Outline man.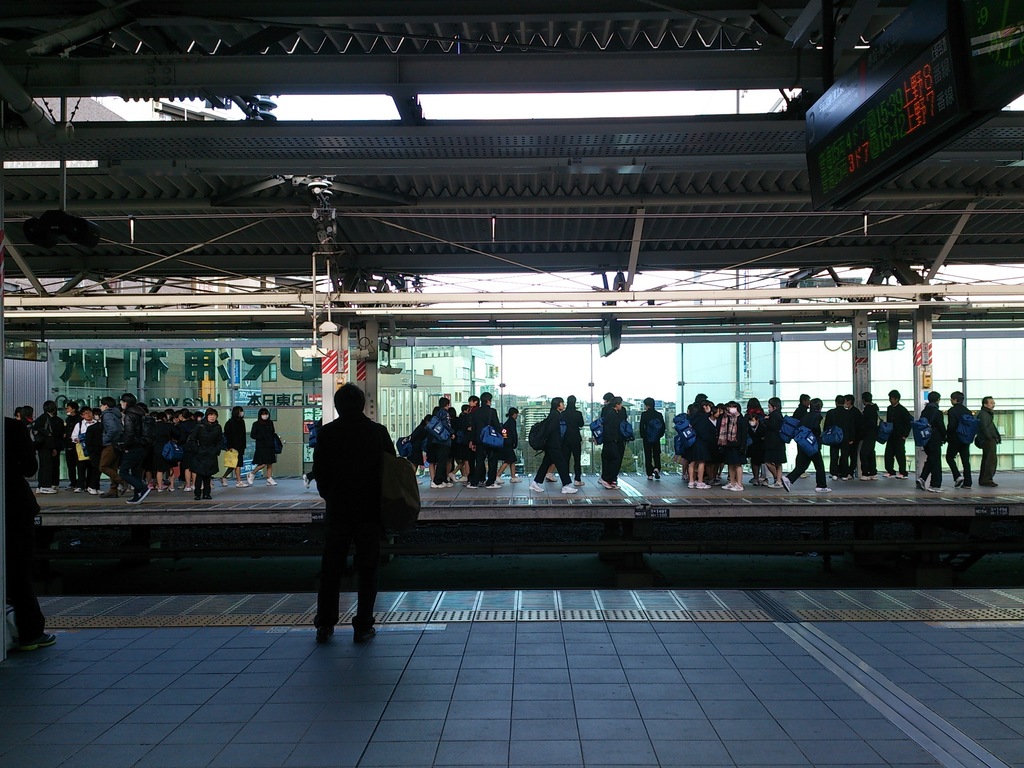
Outline: {"left": 467, "top": 392, "right": 508, "bottom": 490}.
